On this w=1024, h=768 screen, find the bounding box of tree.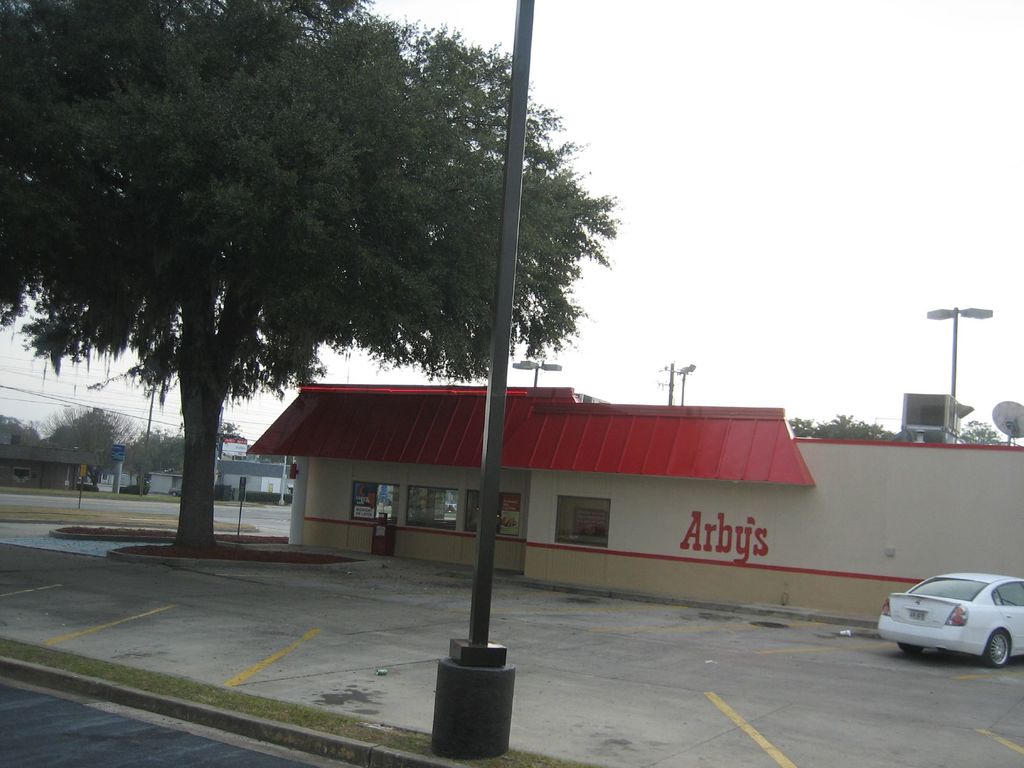
Bounding box: (48,403,115,470).
